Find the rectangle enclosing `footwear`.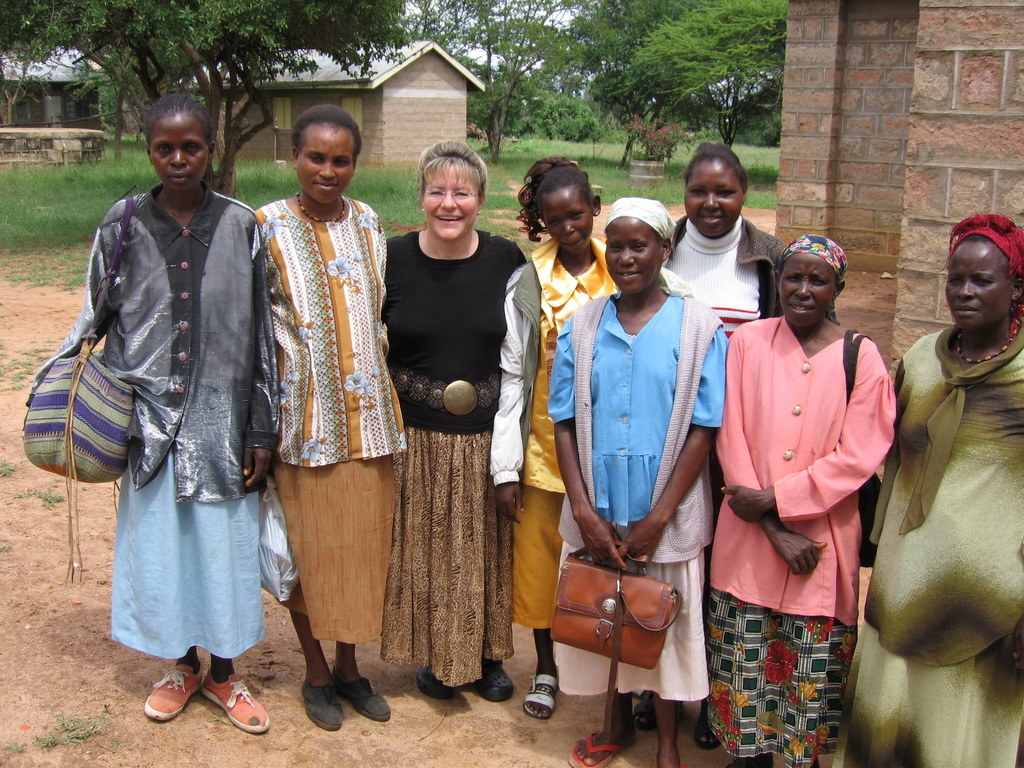
[630,696,661,728].
